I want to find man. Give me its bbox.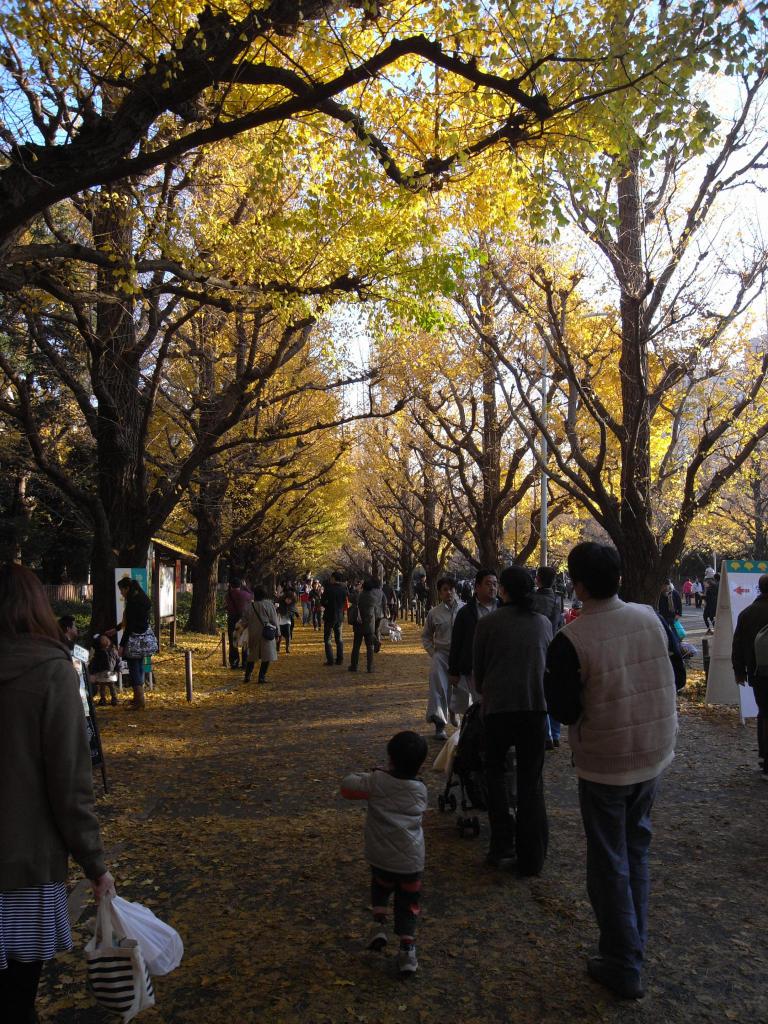
[316,572,353,662].
